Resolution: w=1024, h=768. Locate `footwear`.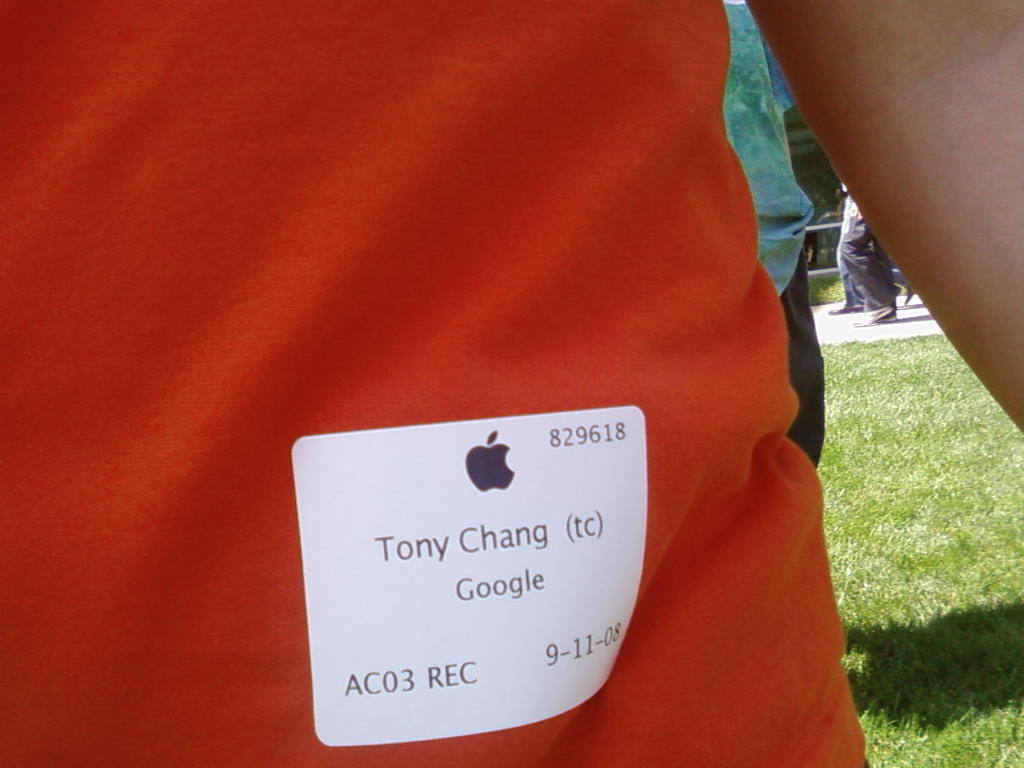
x1=826, y1=292, x2=866, y2=313.
